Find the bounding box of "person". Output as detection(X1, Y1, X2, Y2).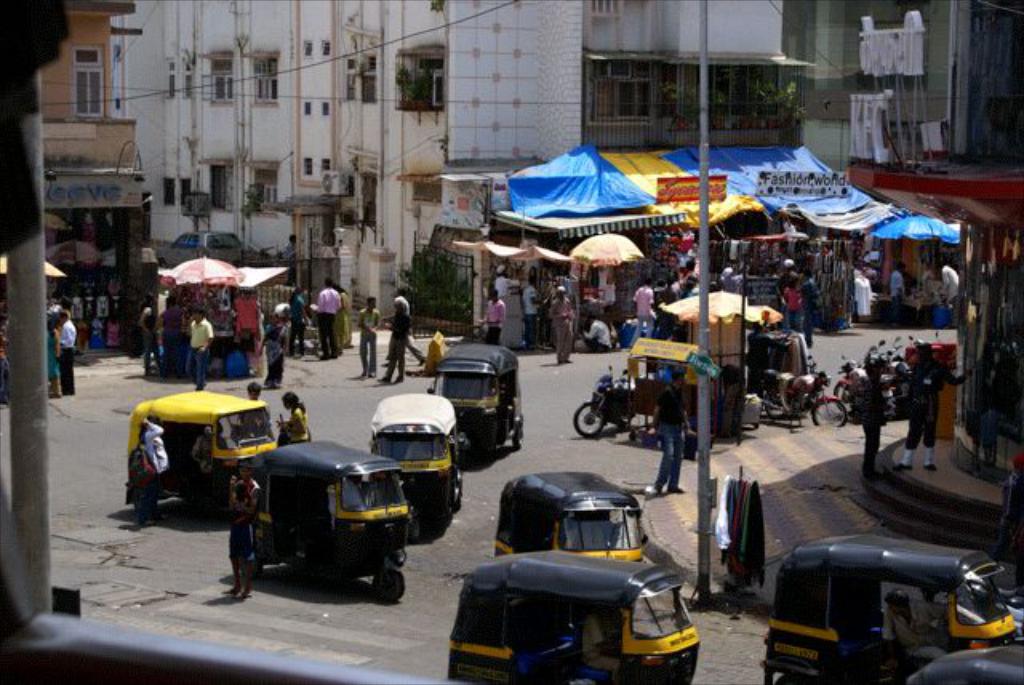
detection(182, 304, 210, 375).
